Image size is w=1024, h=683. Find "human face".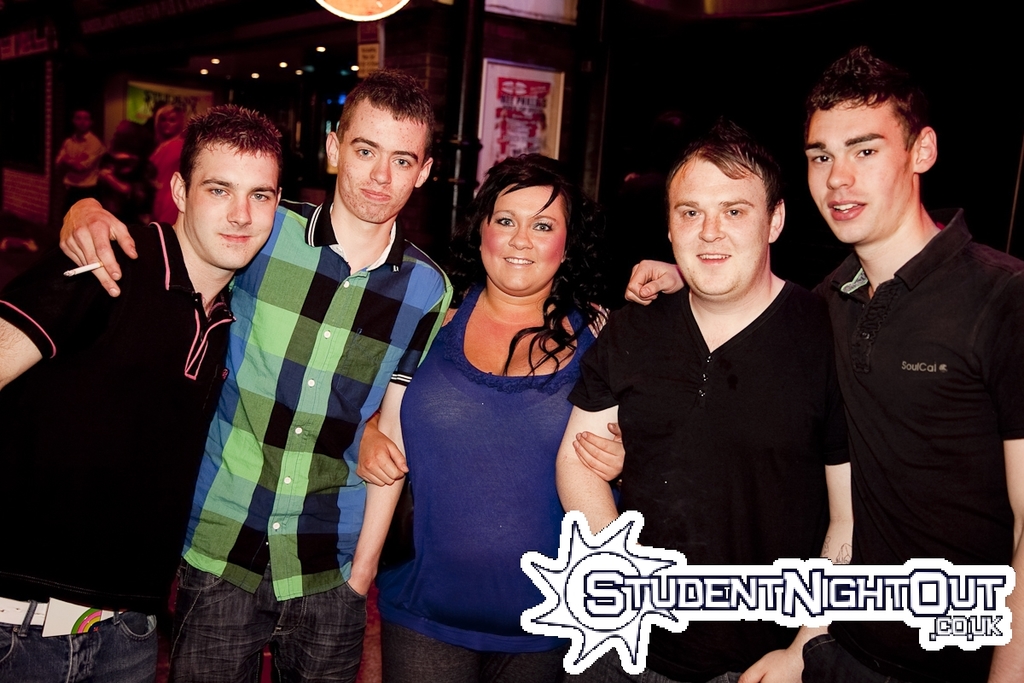
<region>340, 96, 424, 221</region>.
